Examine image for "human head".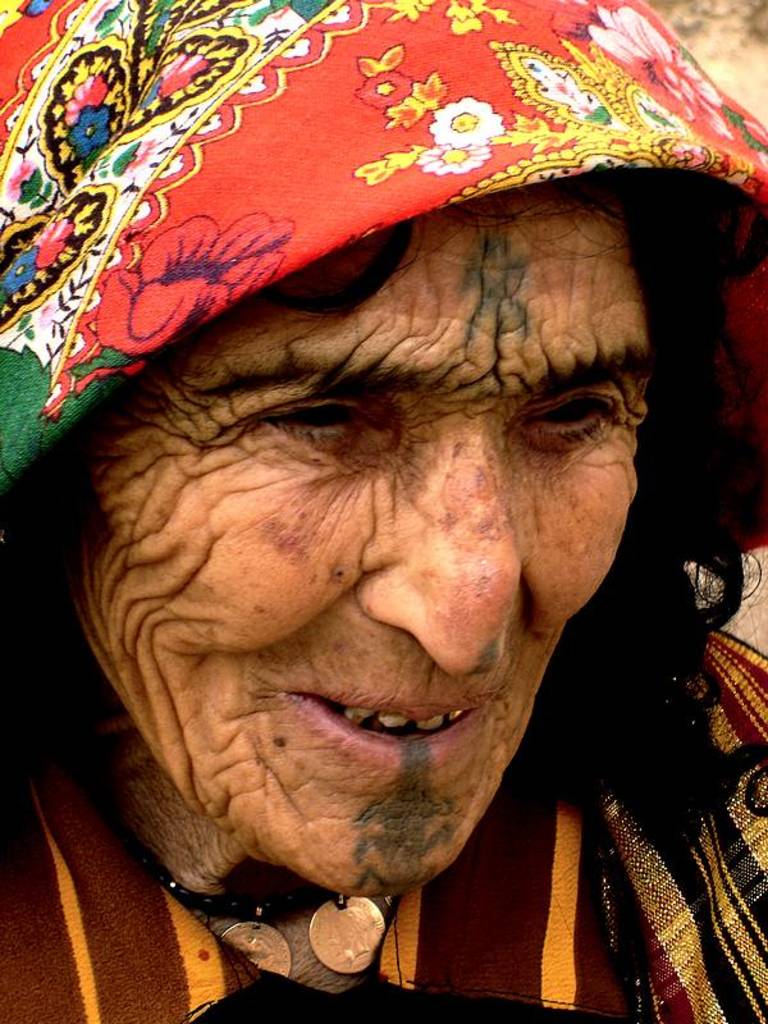
Examination result: [6, 148, 763, 1019].
